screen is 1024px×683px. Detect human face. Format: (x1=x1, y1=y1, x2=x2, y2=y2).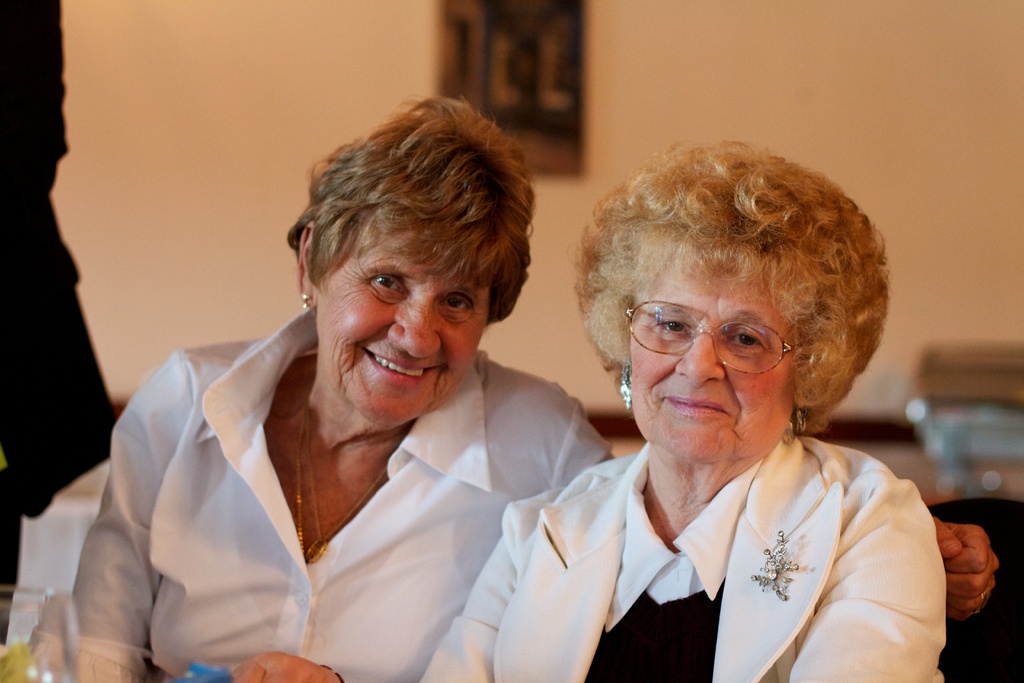
(x1=319, y1=215, x2=490, y2=422).
